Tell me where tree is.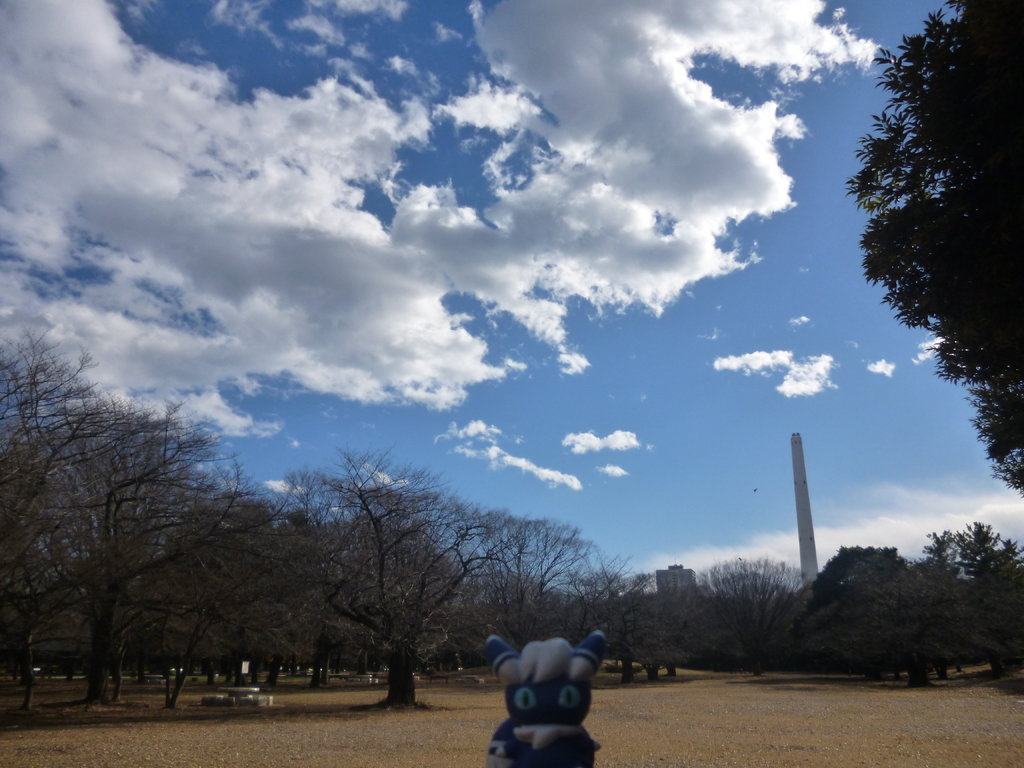
tree is at 844:0:1023:495.
